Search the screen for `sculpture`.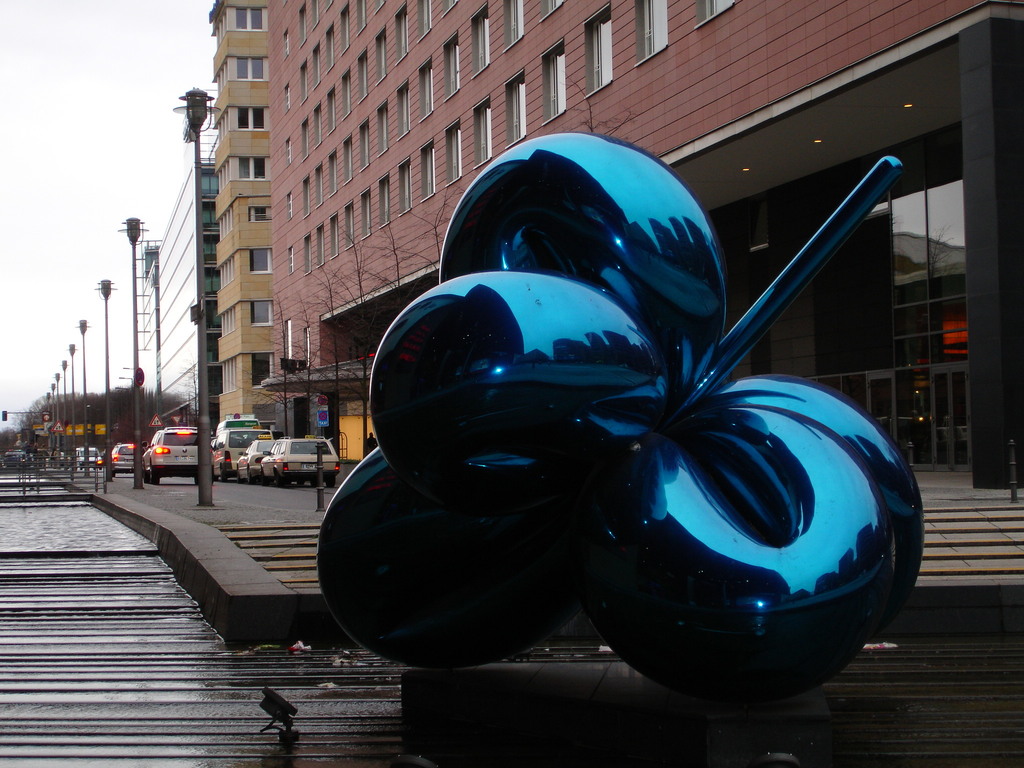
Found at box(333, 52, 925, 767).
